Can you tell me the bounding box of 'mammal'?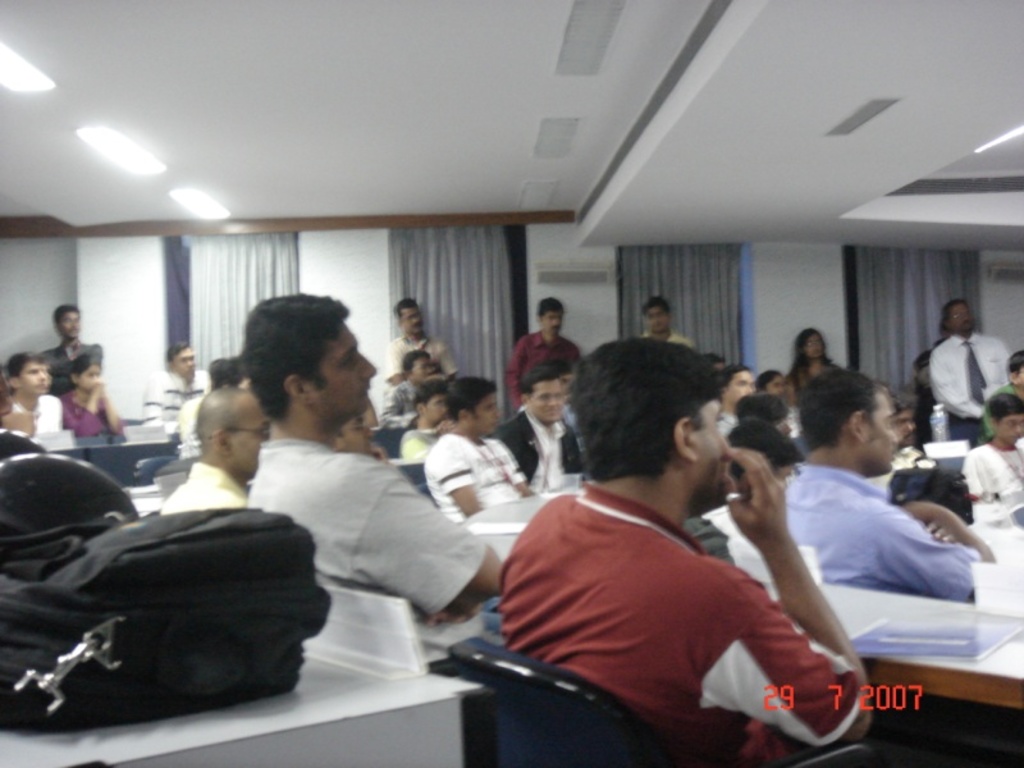
x1=335, y1=417, x2=388, y2=467.
